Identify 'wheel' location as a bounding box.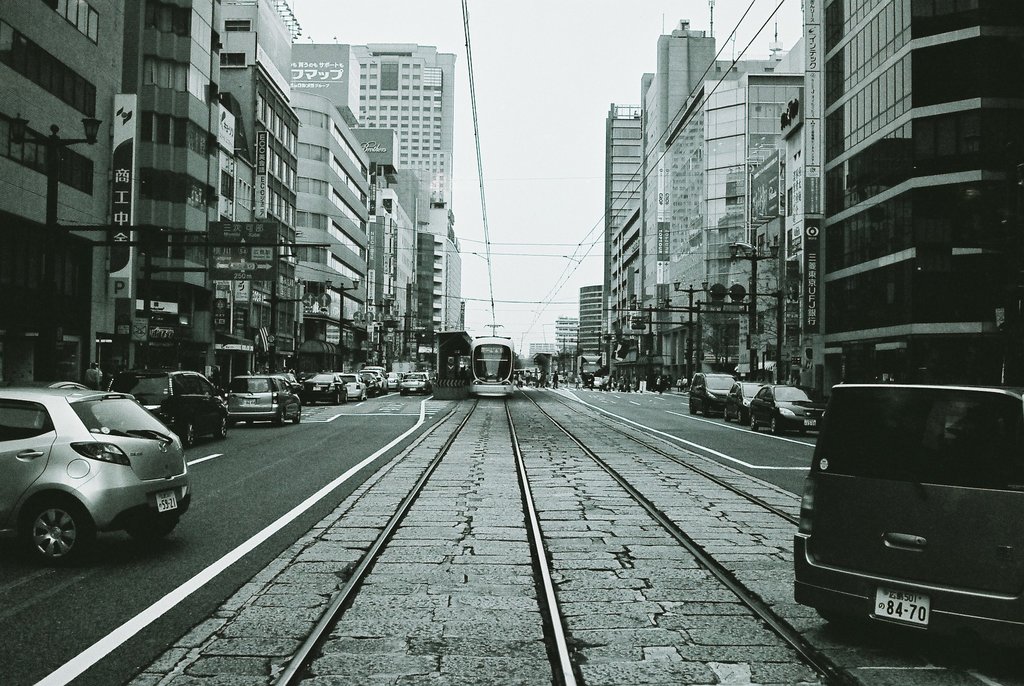
[769, 416, 782, 435].
